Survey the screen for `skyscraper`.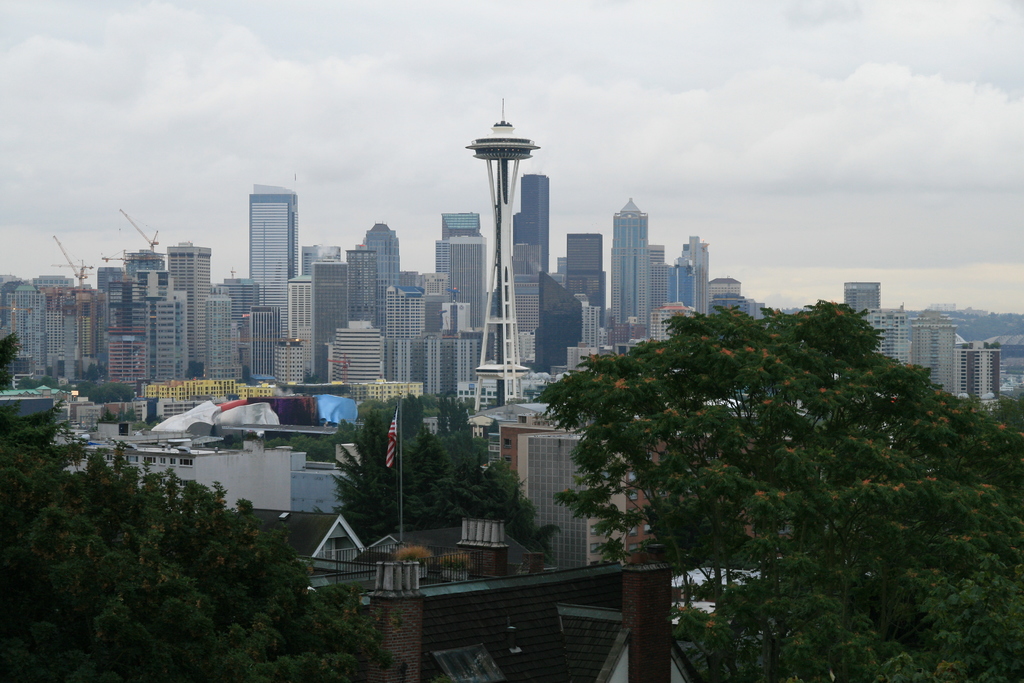
Survey found: x1=356, y1=220, x2=398, y2=328.
